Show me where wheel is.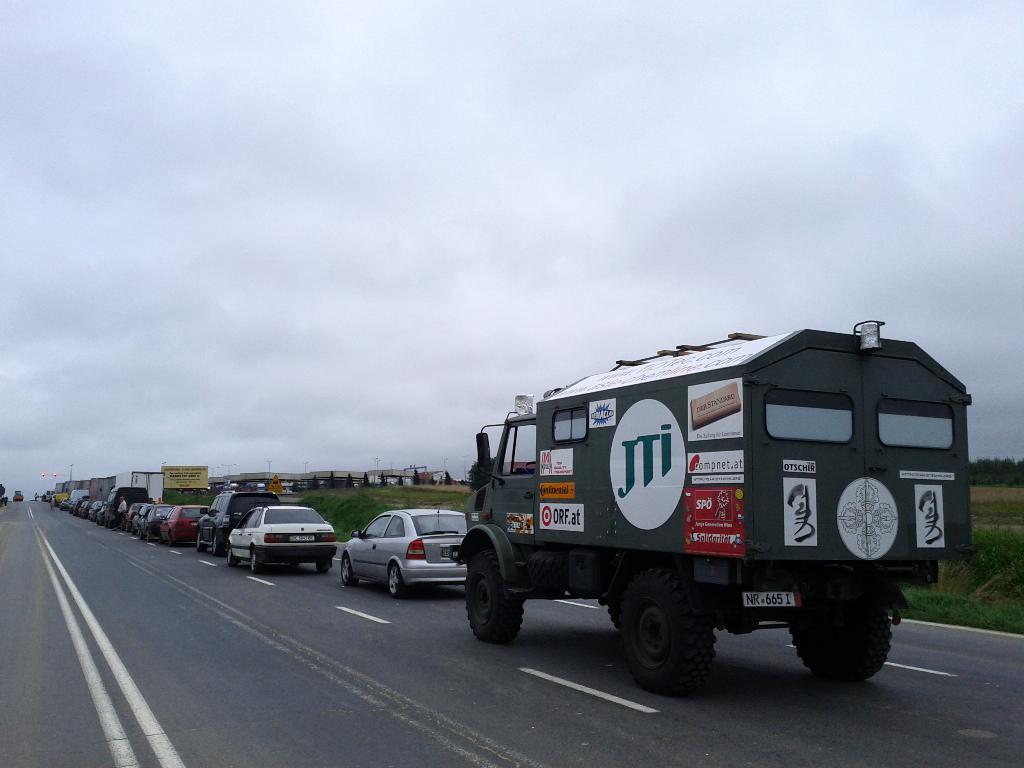
wheel is at (341, 554, 356, 586).
